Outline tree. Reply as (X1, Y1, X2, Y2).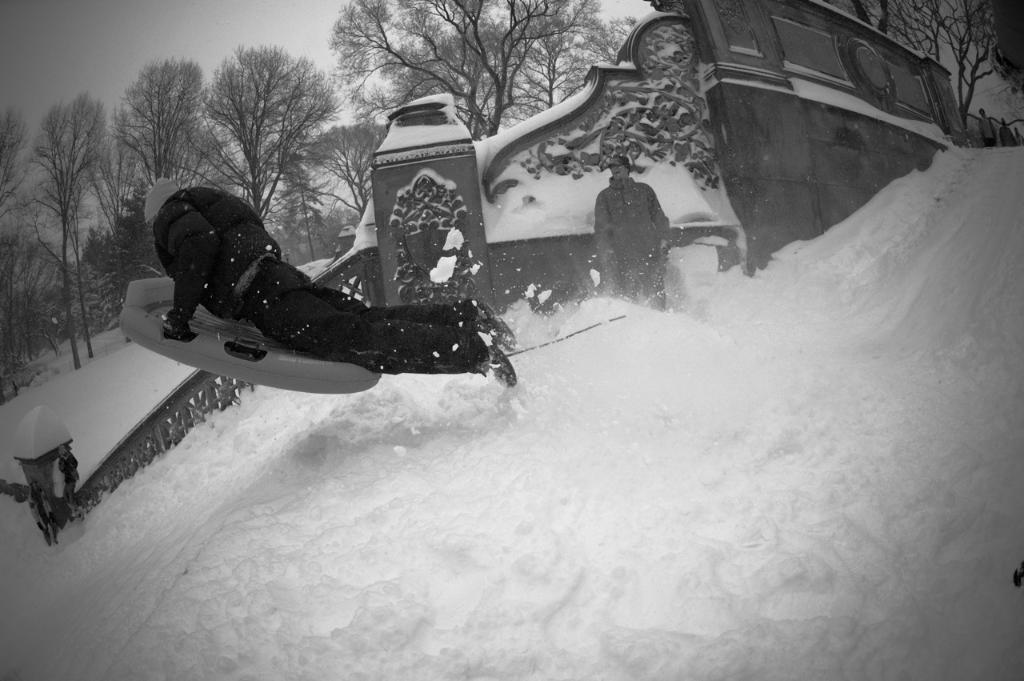
(831, 0, 1023, 145).
